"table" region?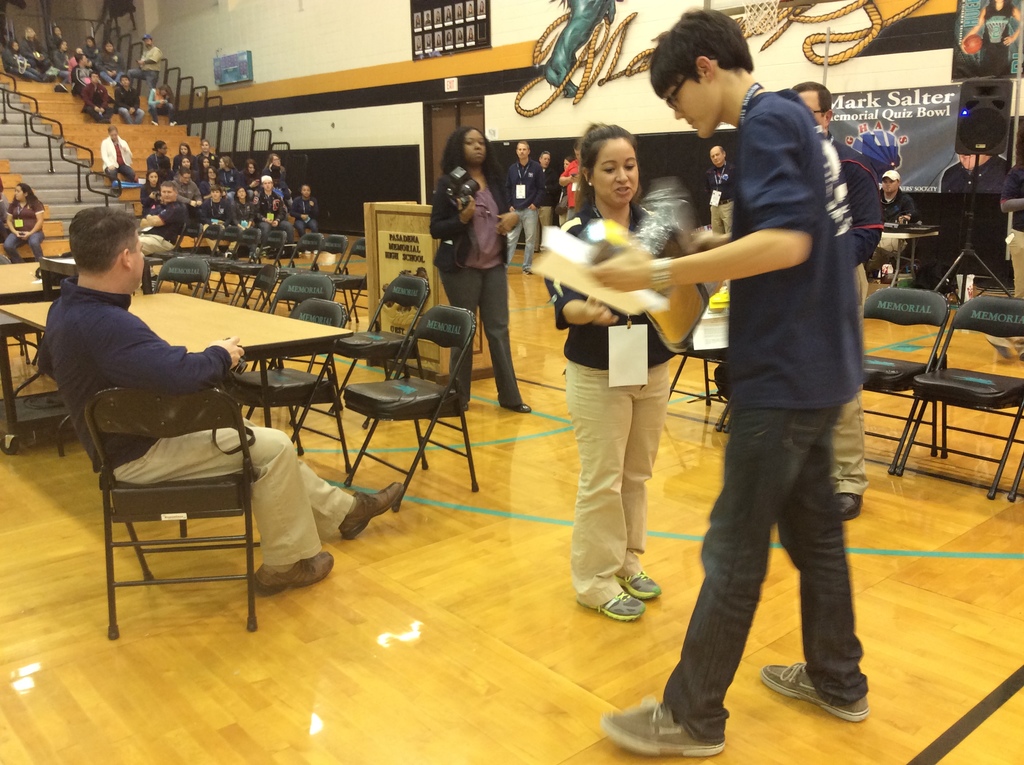
0/282/346/541
